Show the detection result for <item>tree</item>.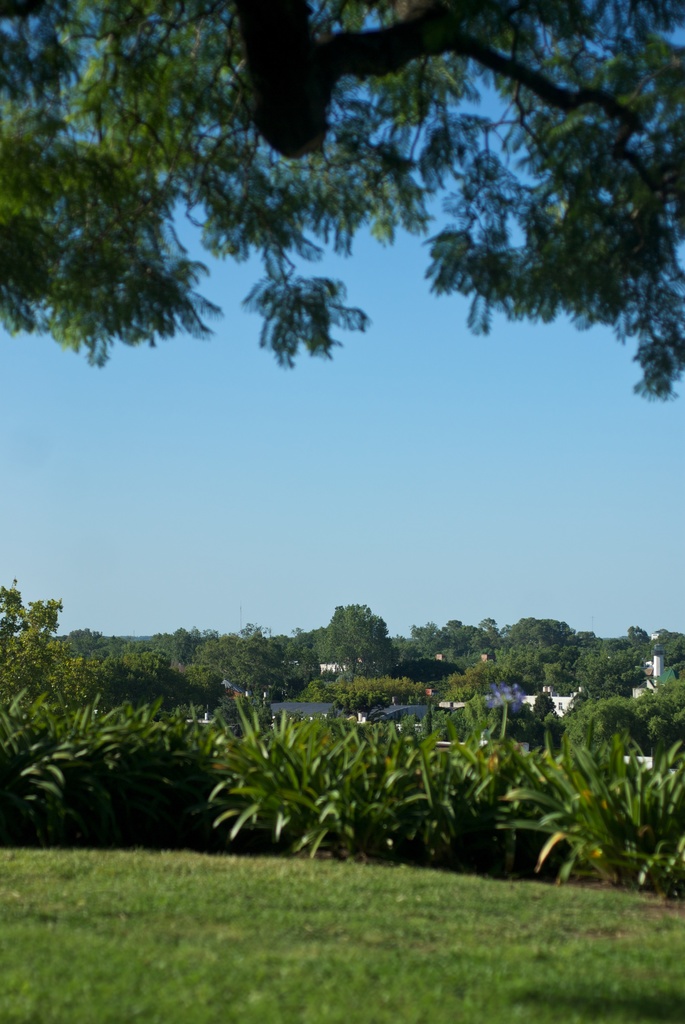
<region>205, 709, 684, 898</region>.
